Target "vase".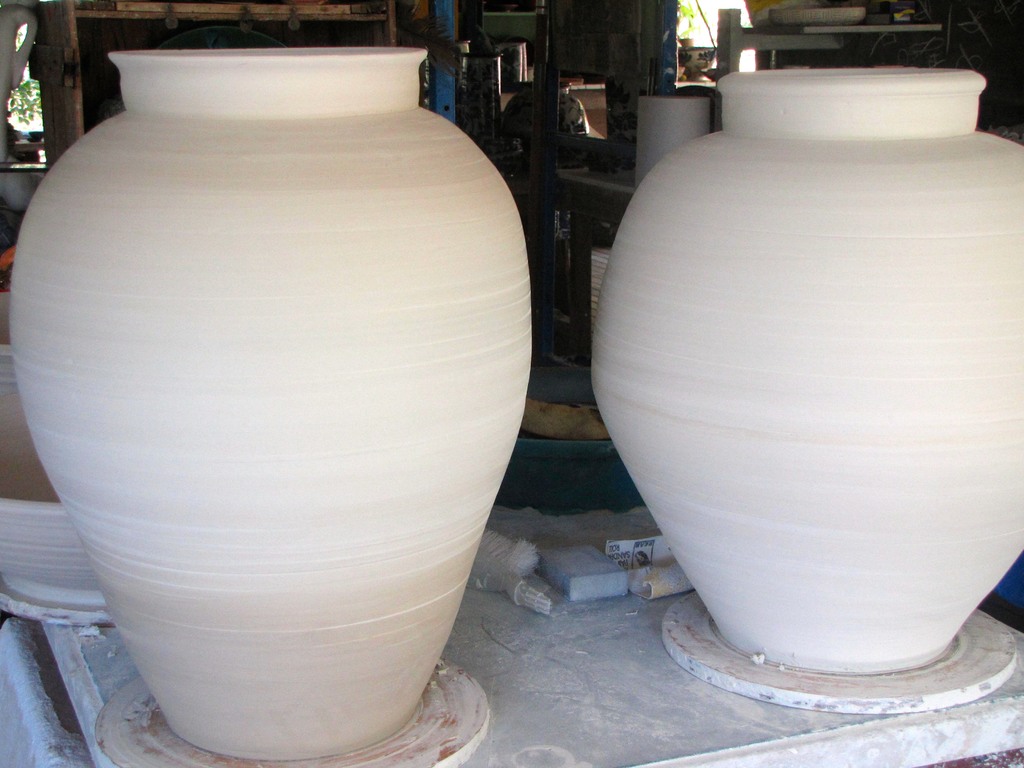
Target region: detection(588, 65, 1022, 675).
